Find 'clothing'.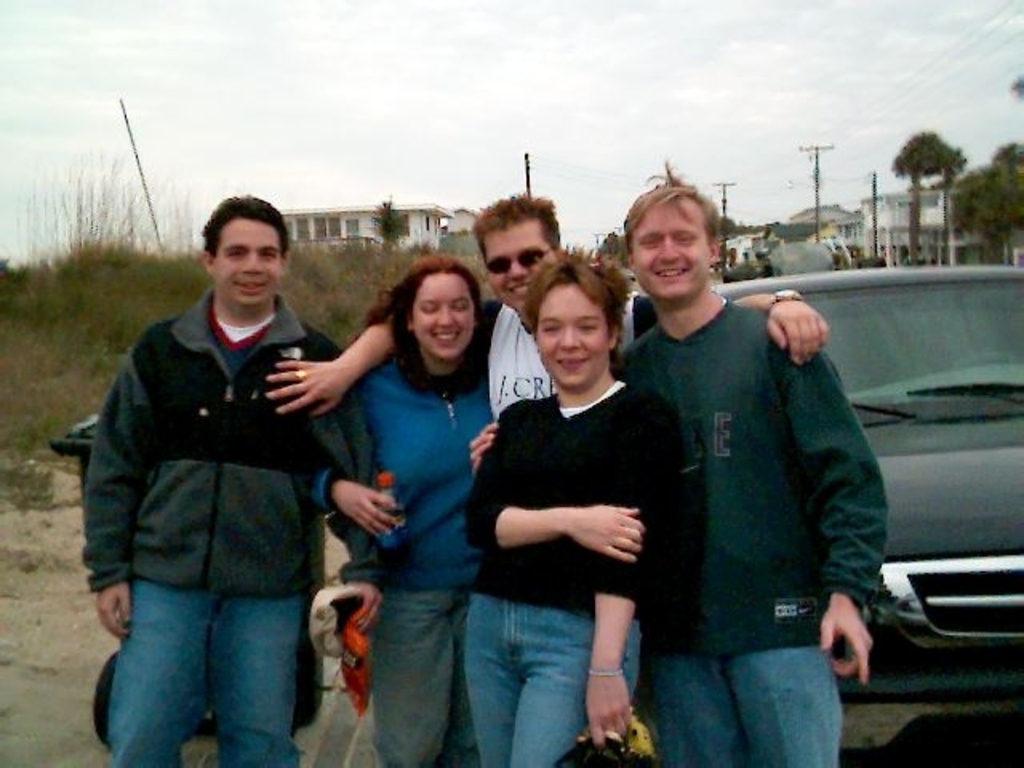
{"left": 77, "top": 283, "right": 374, "bottom": 766}.
